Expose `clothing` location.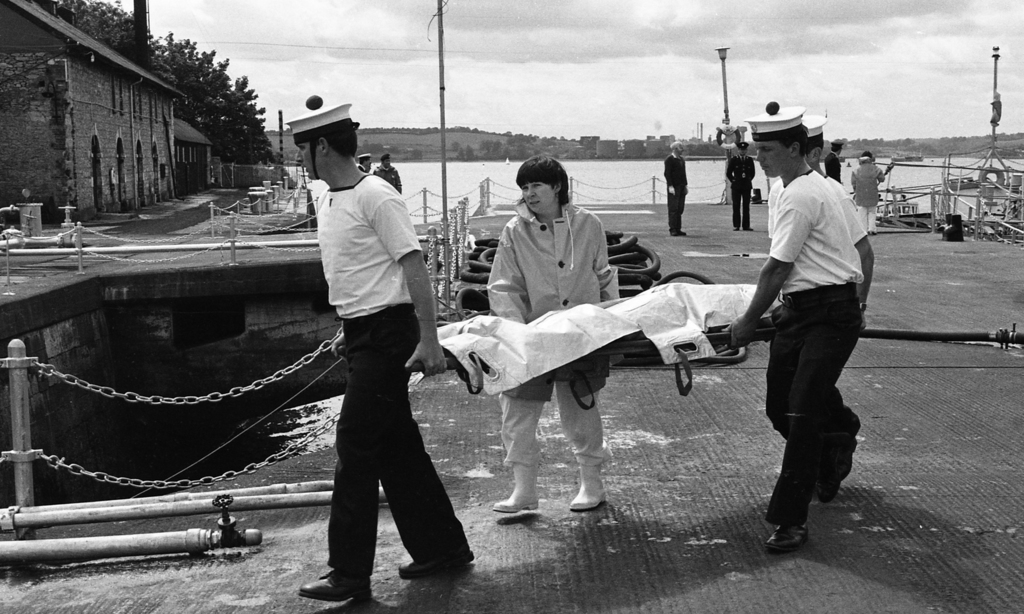
Exposed at l=767, t=165, r=863, b=527.
